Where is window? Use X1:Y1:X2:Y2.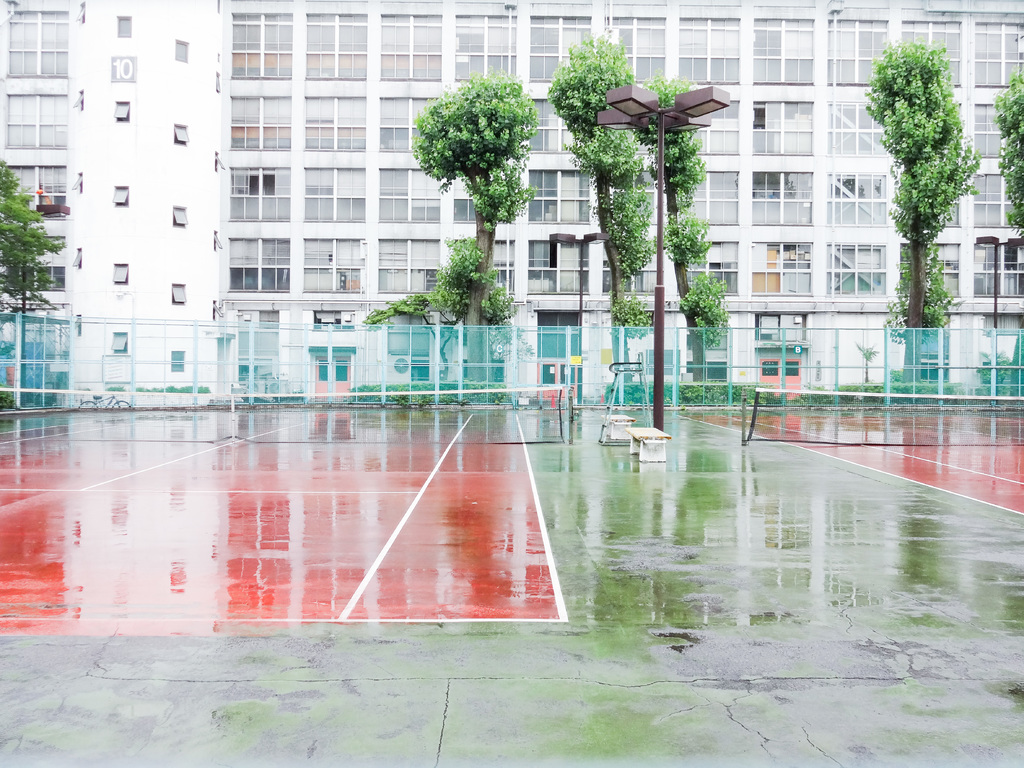
215:149:223:173.
